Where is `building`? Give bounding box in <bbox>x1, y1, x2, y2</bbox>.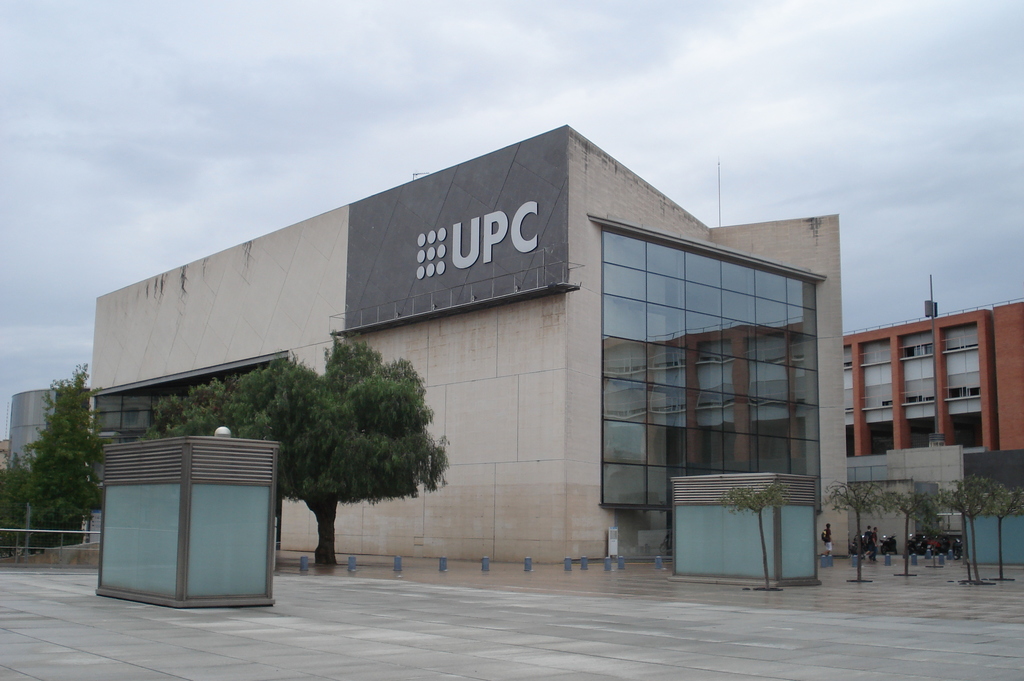
<bbox>3, 387, 59, 470</bbox>.
